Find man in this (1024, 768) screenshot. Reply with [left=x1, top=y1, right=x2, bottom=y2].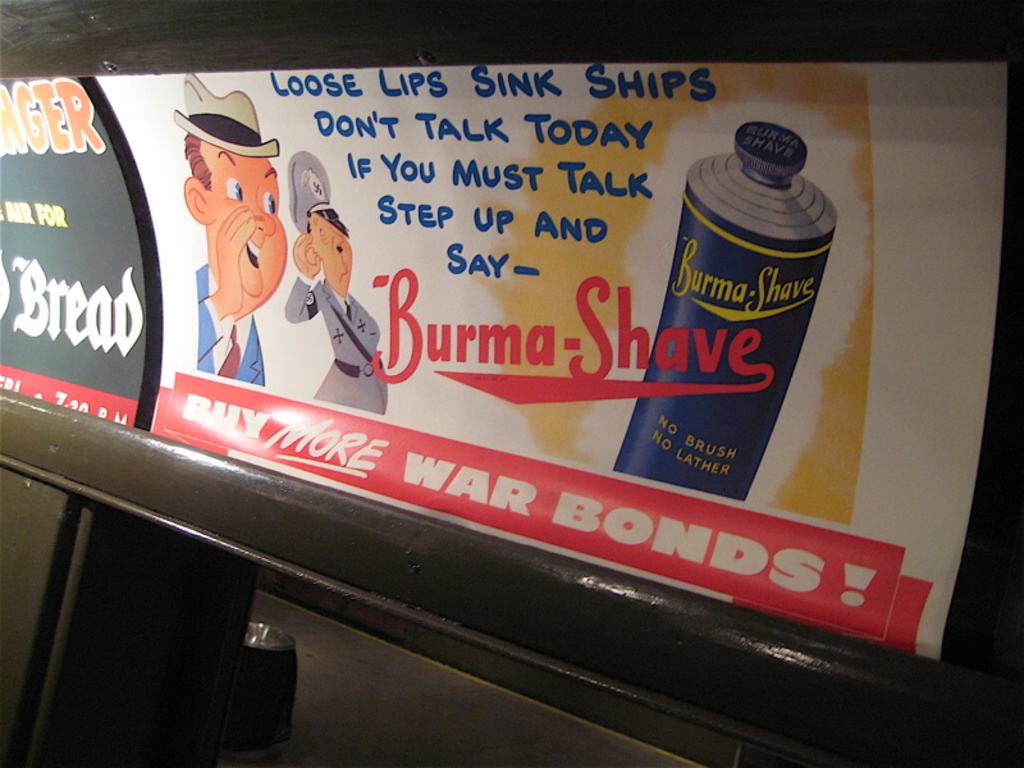
[left=282, top=147, right=389, bottom=417].
